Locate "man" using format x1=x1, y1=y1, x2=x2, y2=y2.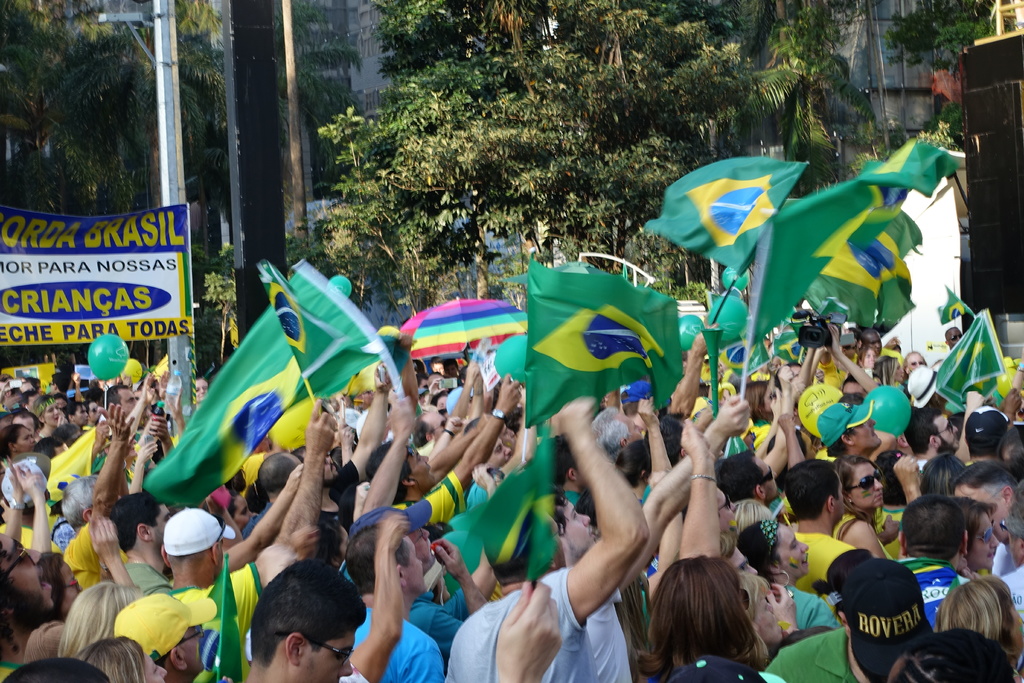
x1=161, y1=398, x2=333, y2=671.
